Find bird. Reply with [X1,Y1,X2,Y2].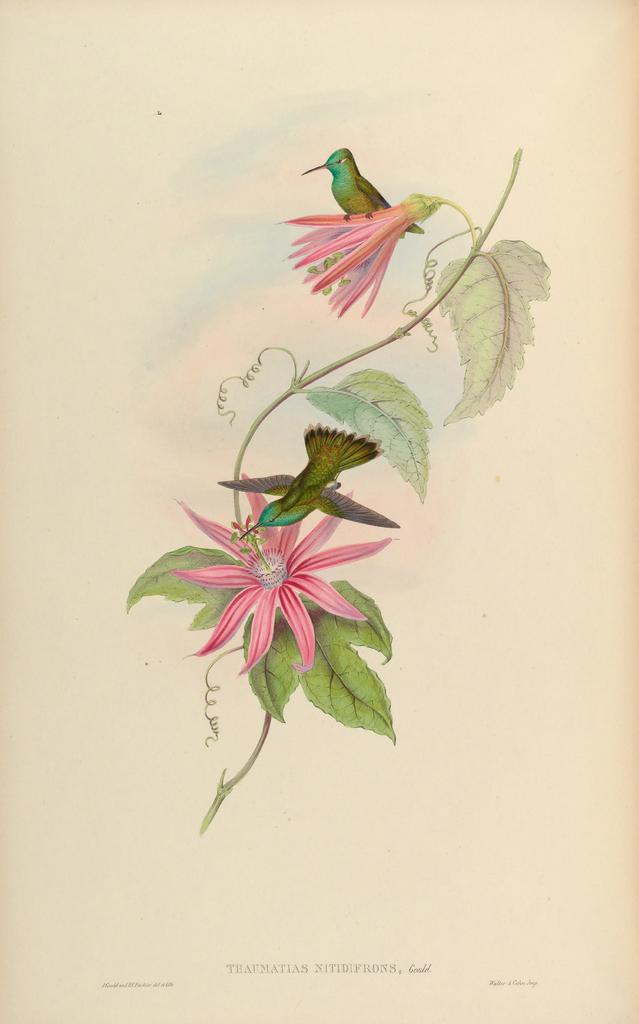
[219,423,402,531].
